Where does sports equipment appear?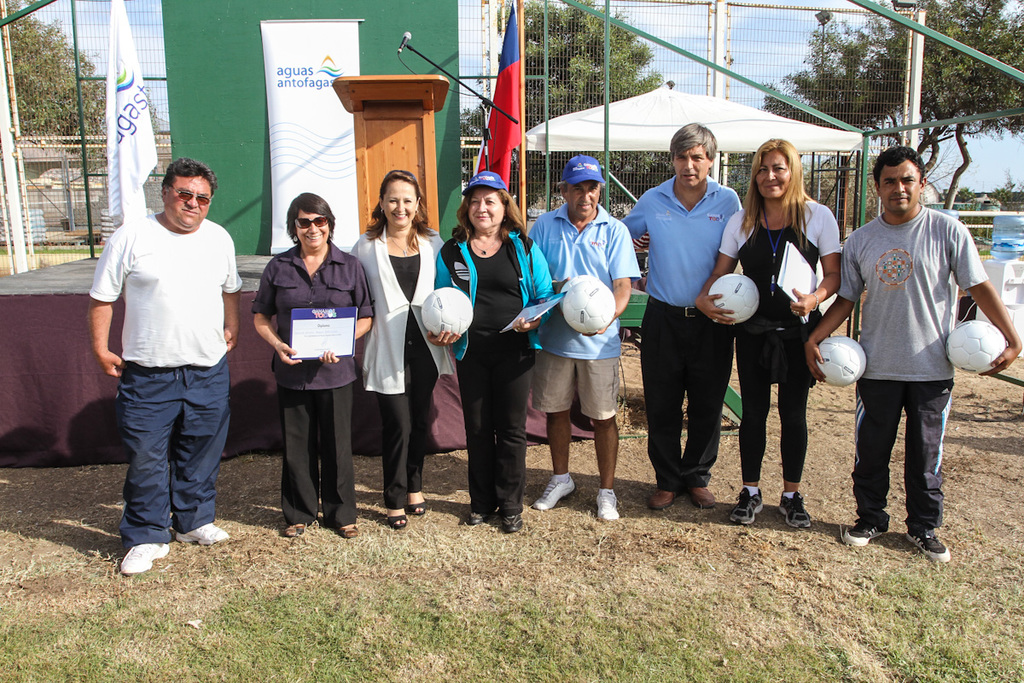
Appears at x1=711, y1=270, x2=761, y2=322.
